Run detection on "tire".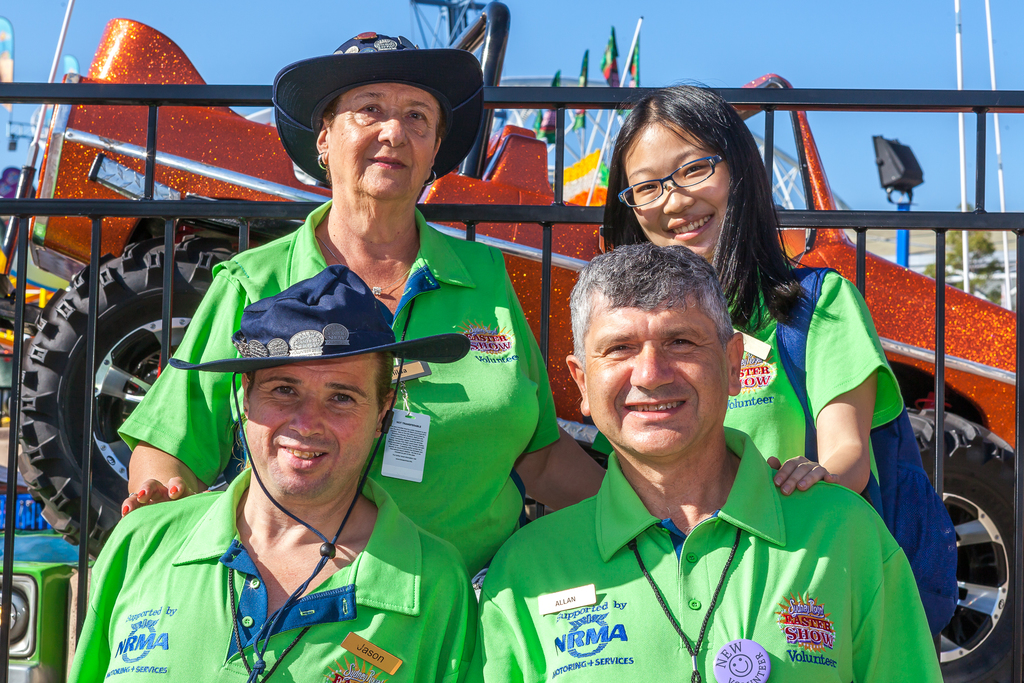
Result: {"x1": 17, "y1": 234, "x2": 196, "y2": 530}.
